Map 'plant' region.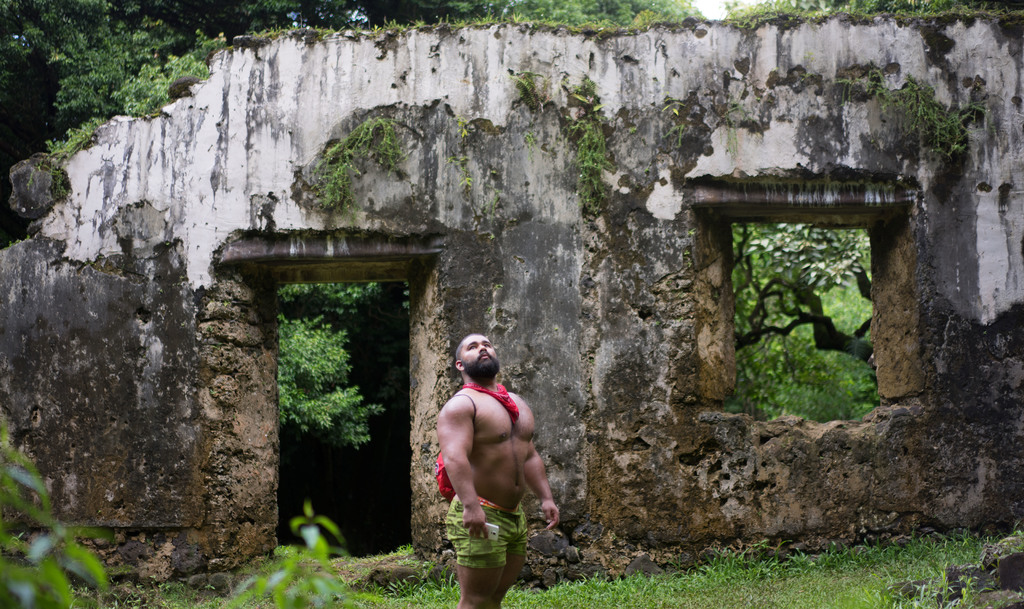
Mapped to bbox=[213, 496, 353, 608].
